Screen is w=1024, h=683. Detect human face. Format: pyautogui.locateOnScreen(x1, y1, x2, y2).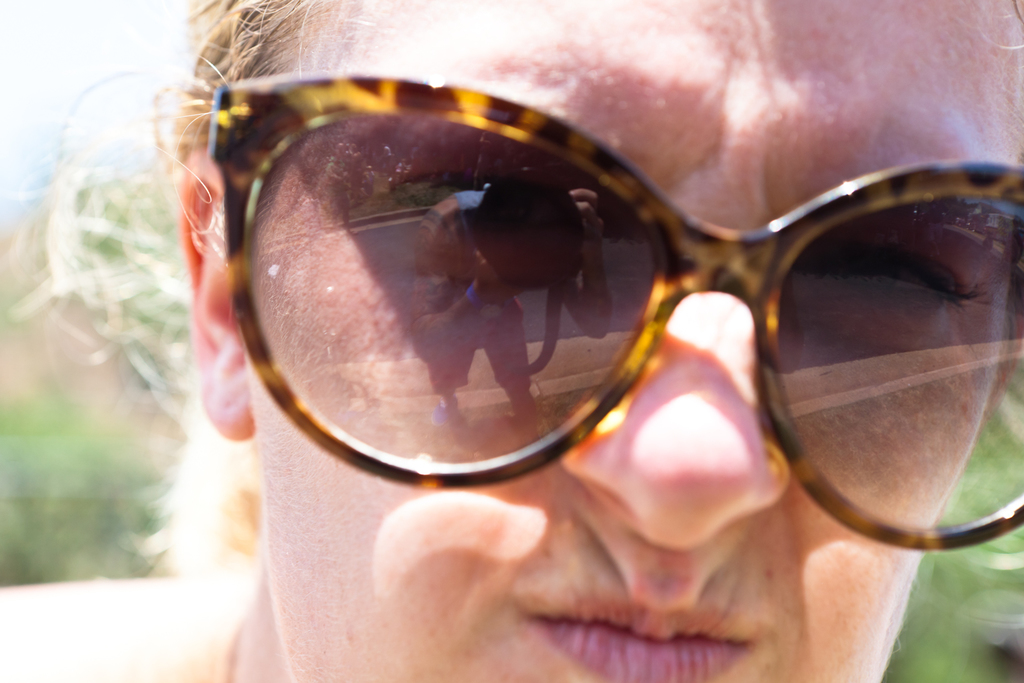
pyautogui.locateOnScreen(219, 0, 1023, 682).
